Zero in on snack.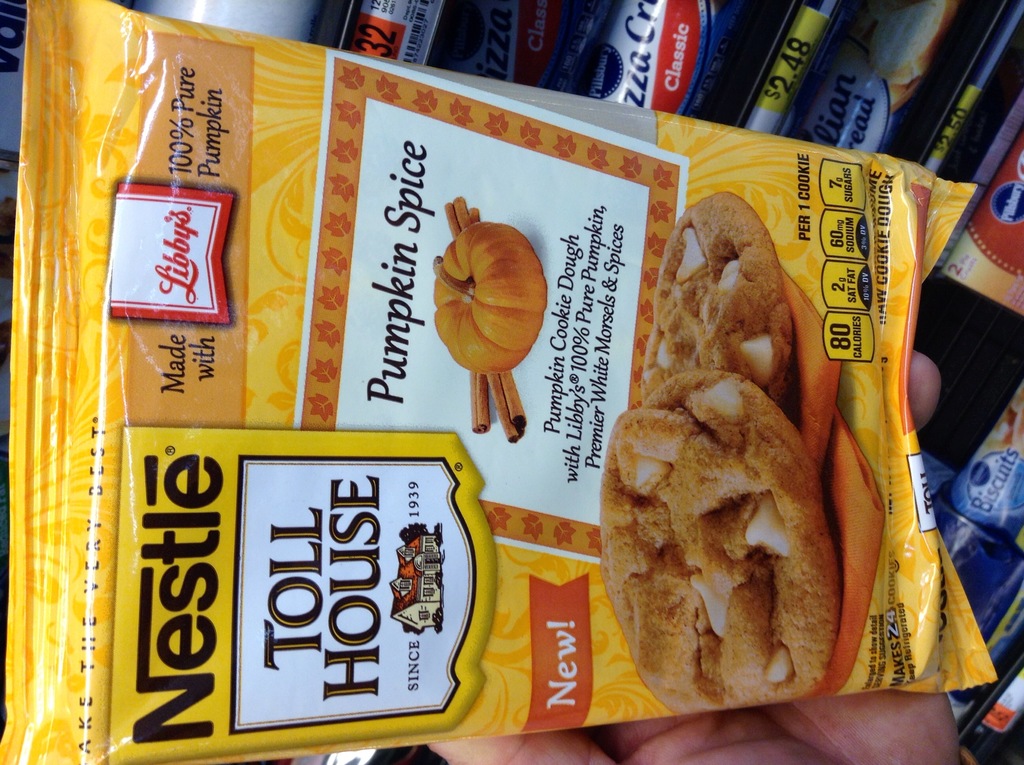
Zeroed in: [x1=817, y1=415, x2=881, y2=696].
